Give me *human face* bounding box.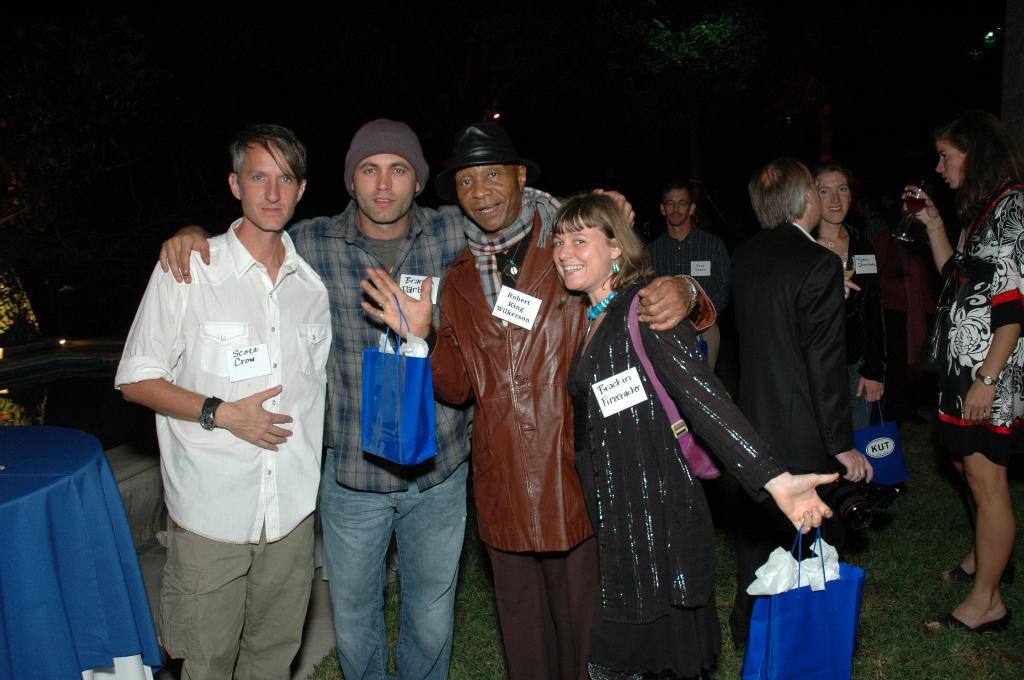
pyautogui.locateOnScreen(241, 142, 295, 227).
